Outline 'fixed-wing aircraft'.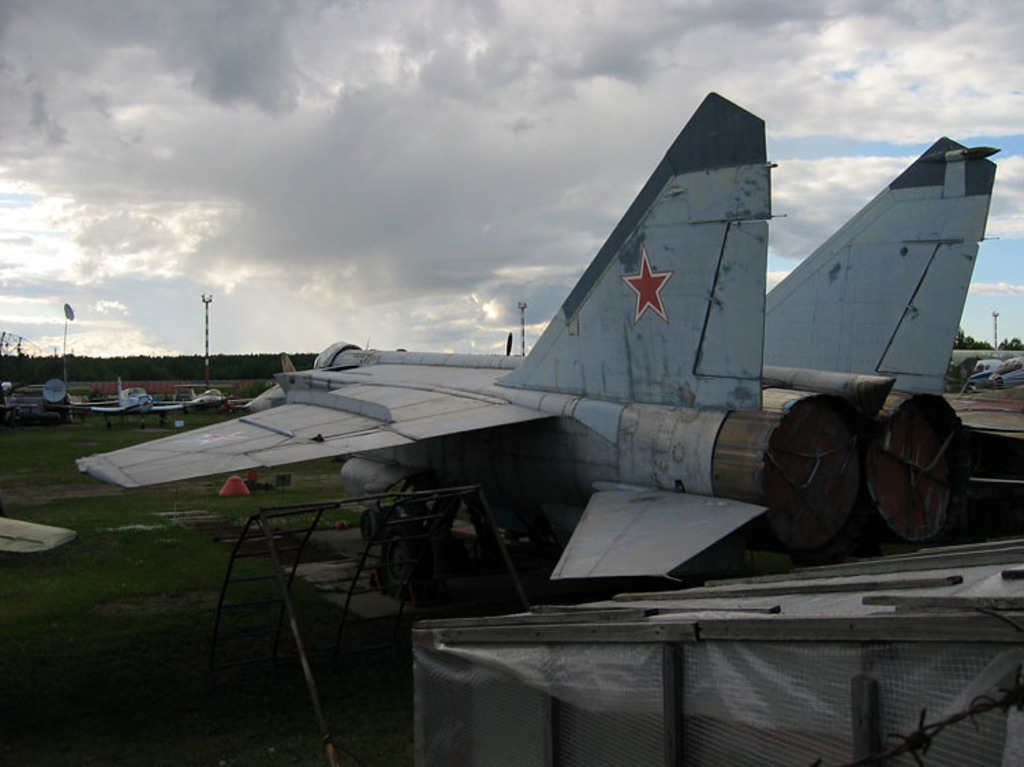
Outline: (x1=182, y1=381, x2=250, y2=409).
